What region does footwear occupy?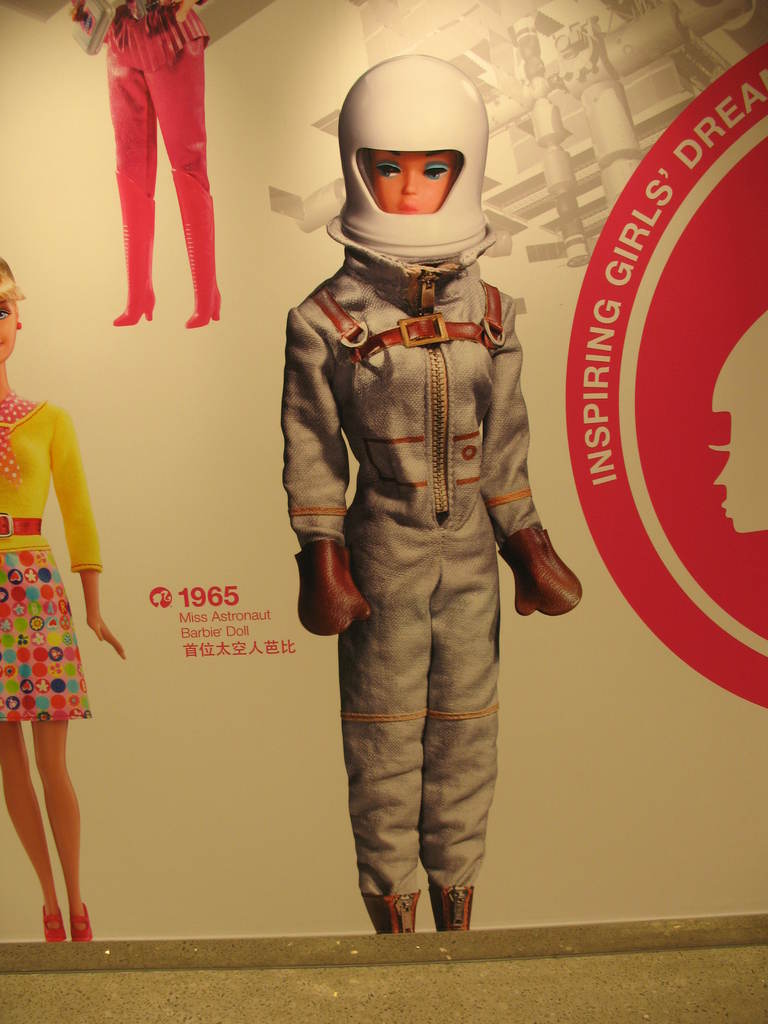
box=[184, 295, 221, 326].
